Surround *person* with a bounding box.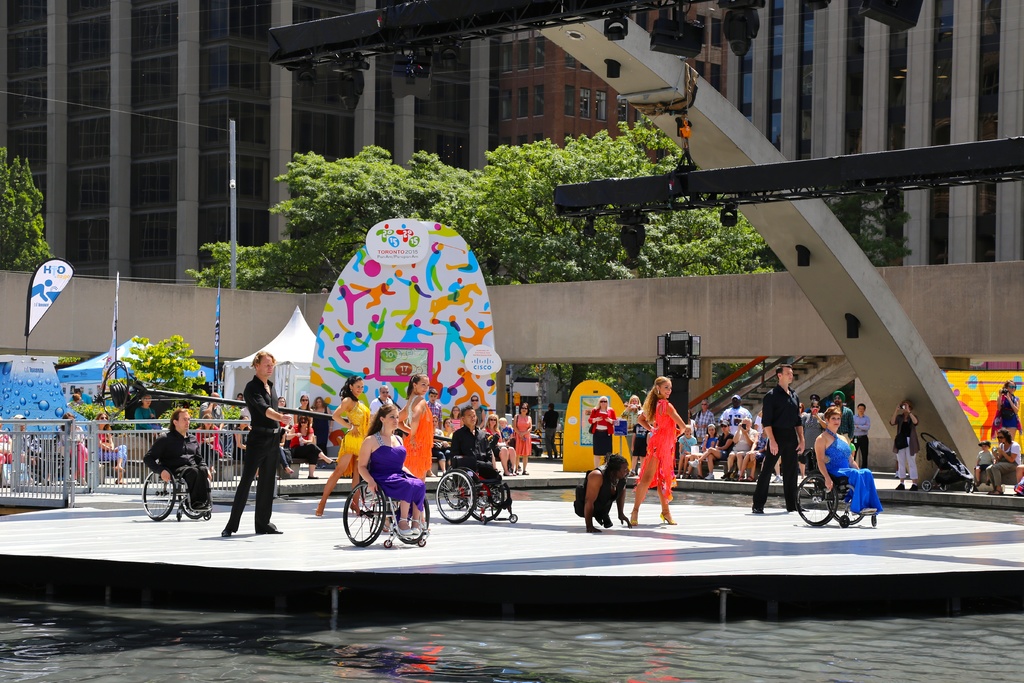
Rect(719, 393, 751, 438).
